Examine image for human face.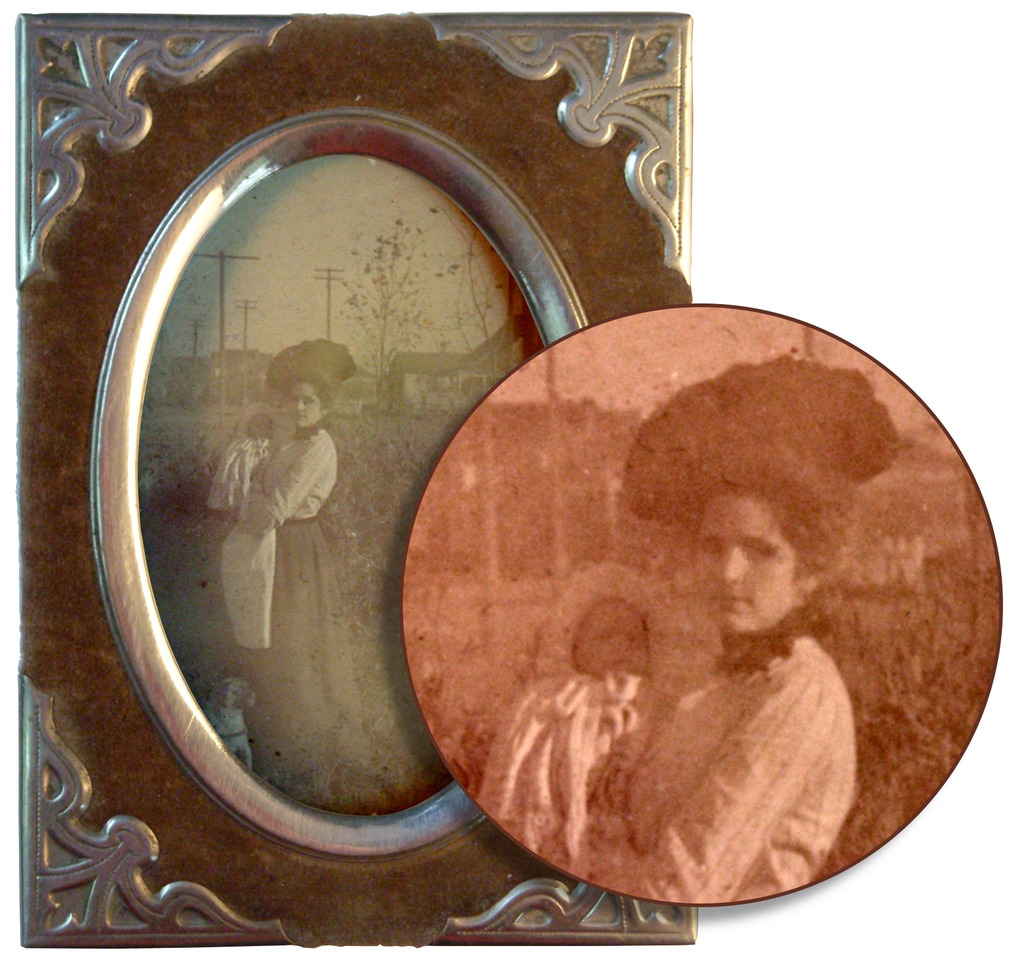
Examination result: [left=571, top=599, right=655, bottom=678].
